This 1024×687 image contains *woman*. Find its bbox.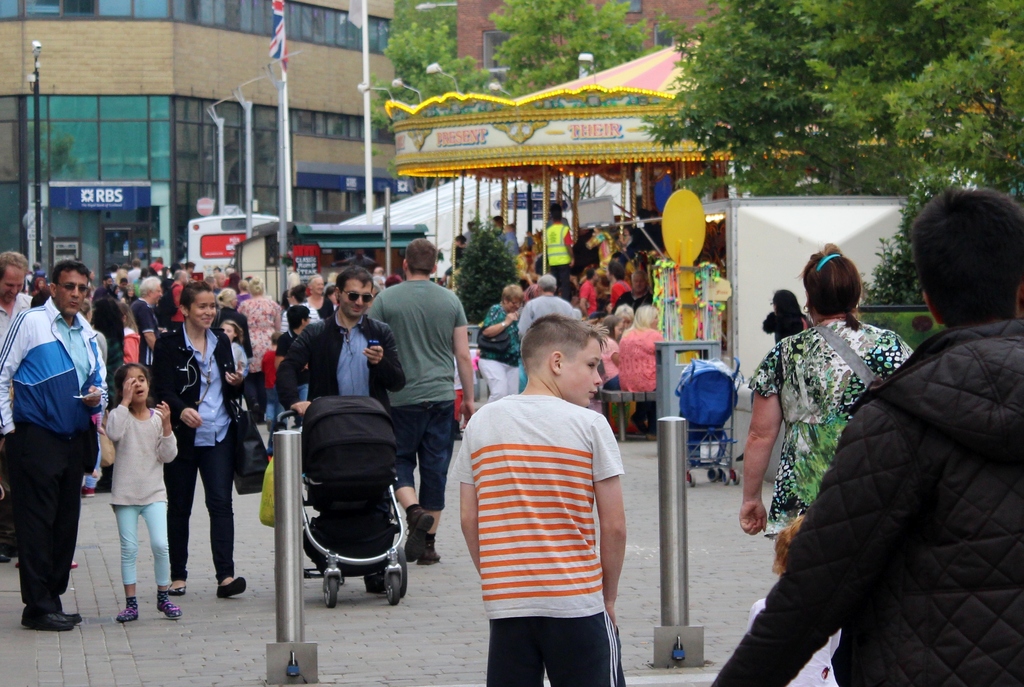
239 278 278 375.
